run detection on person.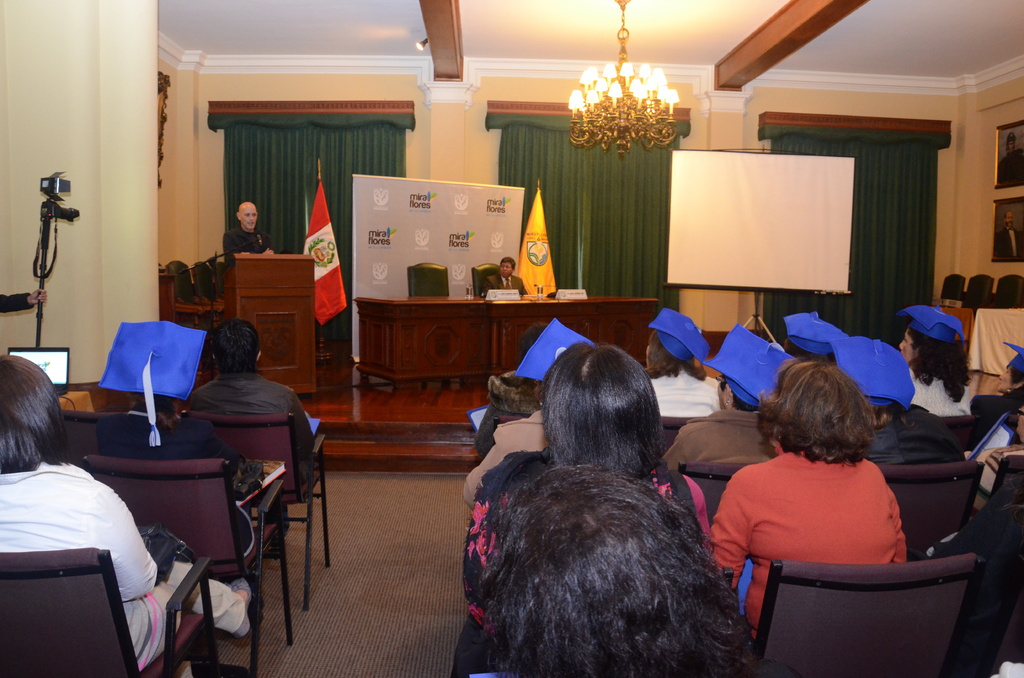
Result: <region>659, 321, 803, 478</region>.
